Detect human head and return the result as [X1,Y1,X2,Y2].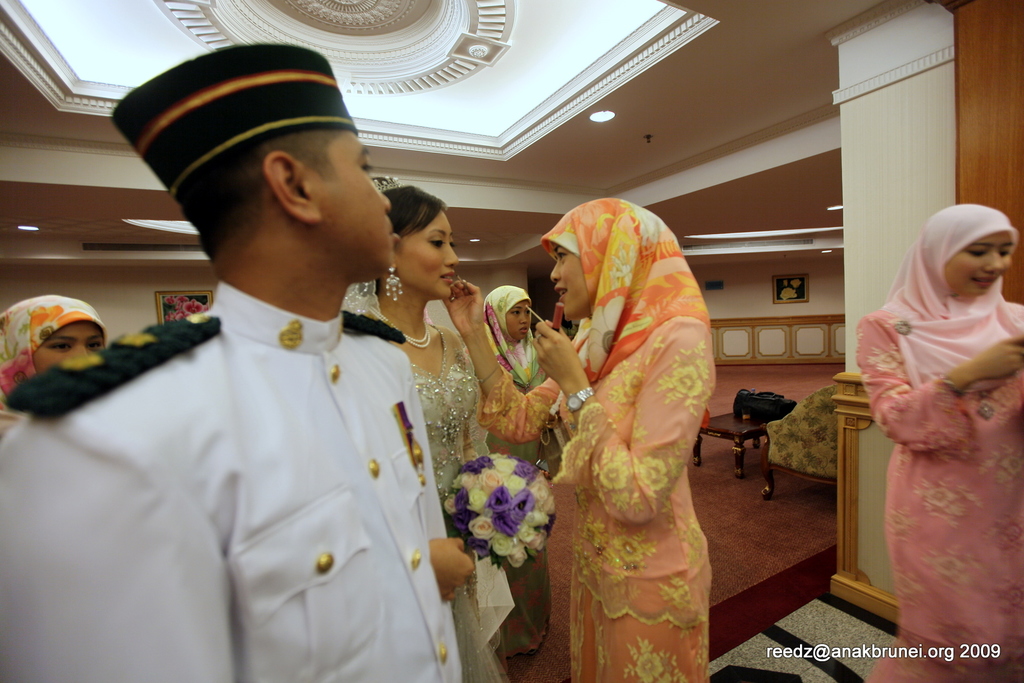
[381,186,460,305].
